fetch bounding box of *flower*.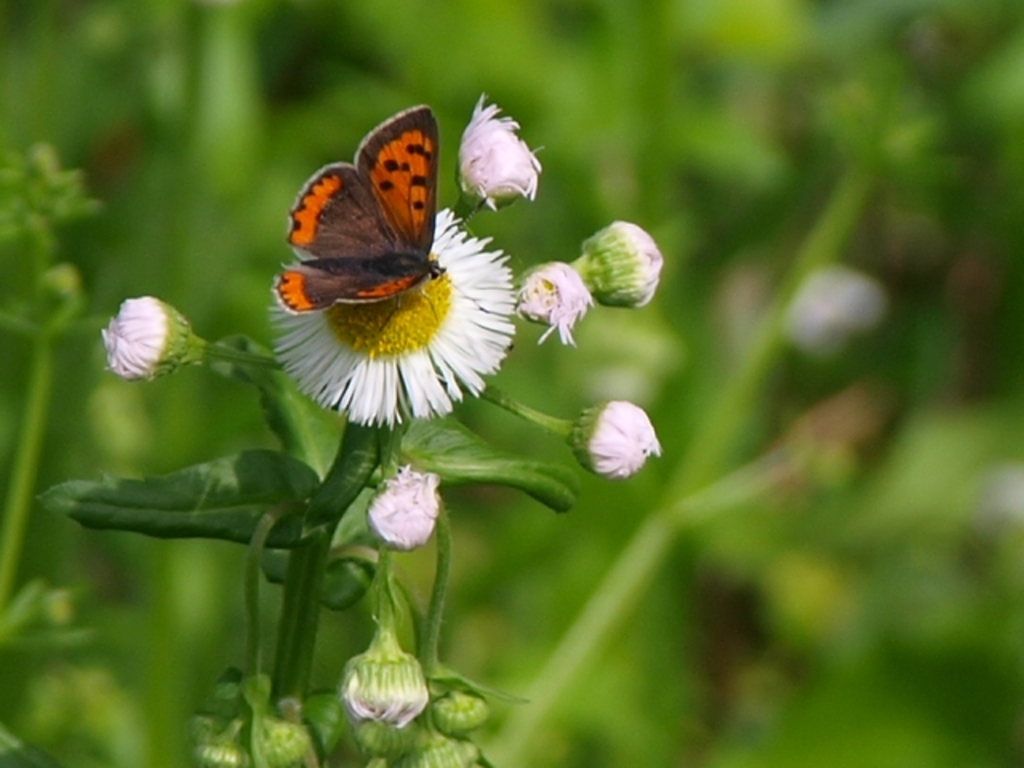
Bbox: 570 400 664 478.
